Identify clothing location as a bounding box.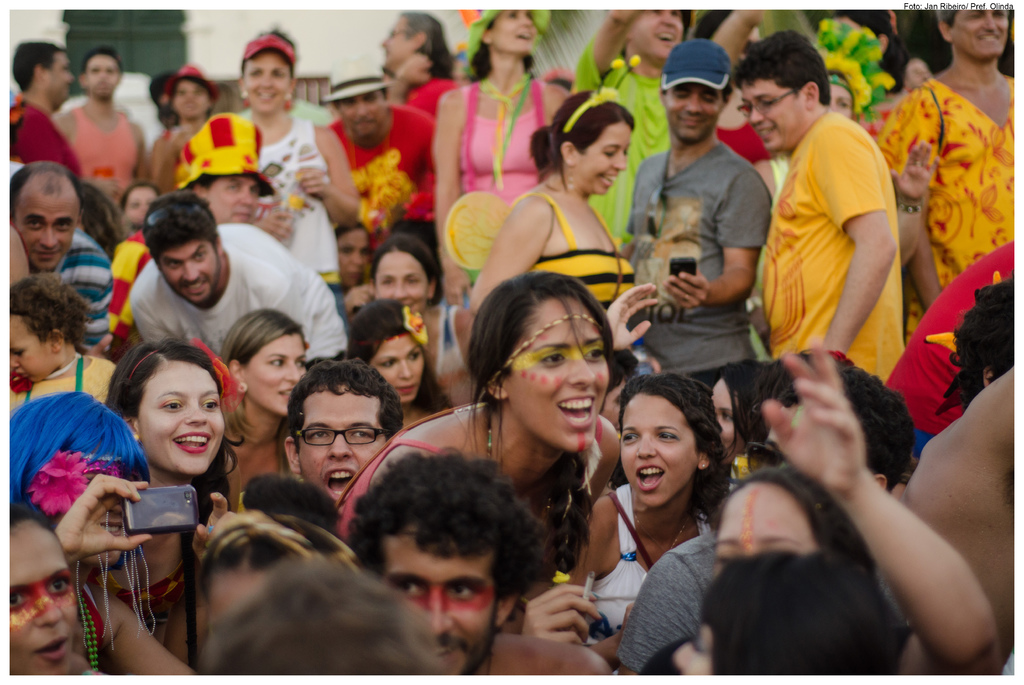
locate(247, 36, 312, 54).
